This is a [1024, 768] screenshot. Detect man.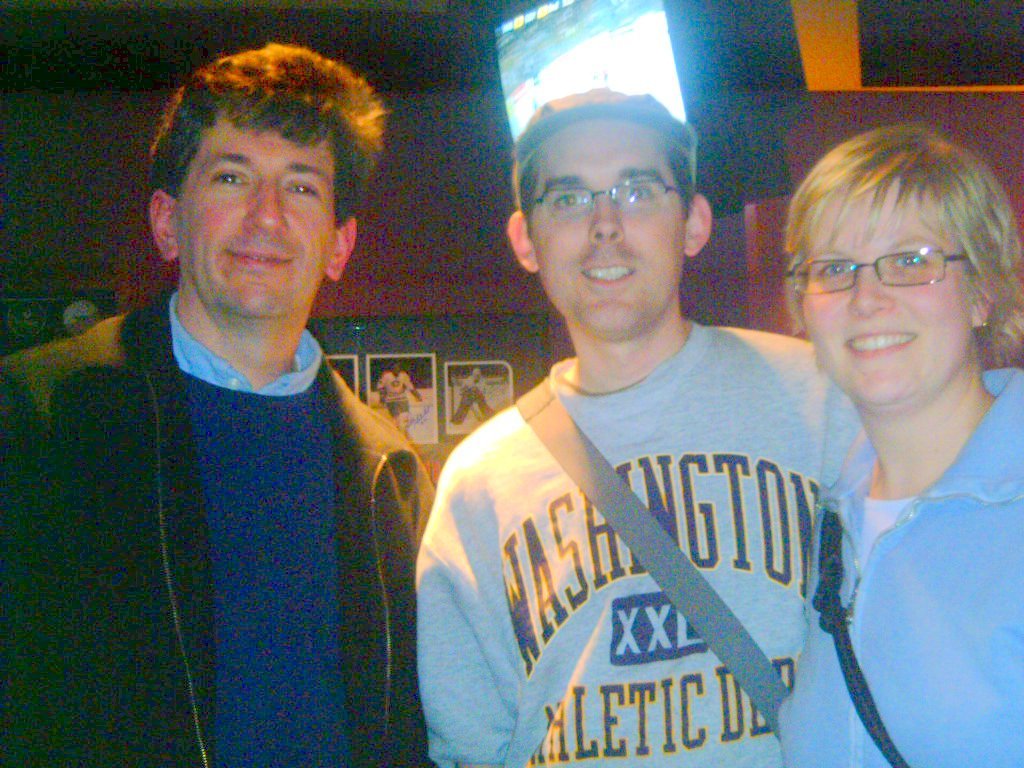
374/358/421/426.
